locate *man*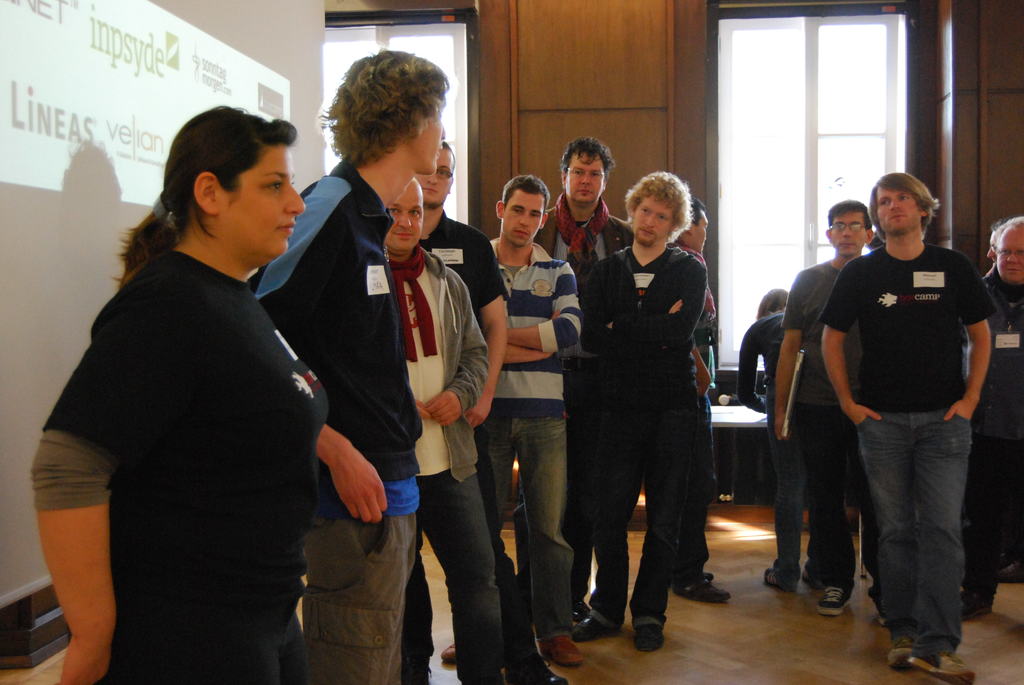
bbox(250, 38, 465, 684)
